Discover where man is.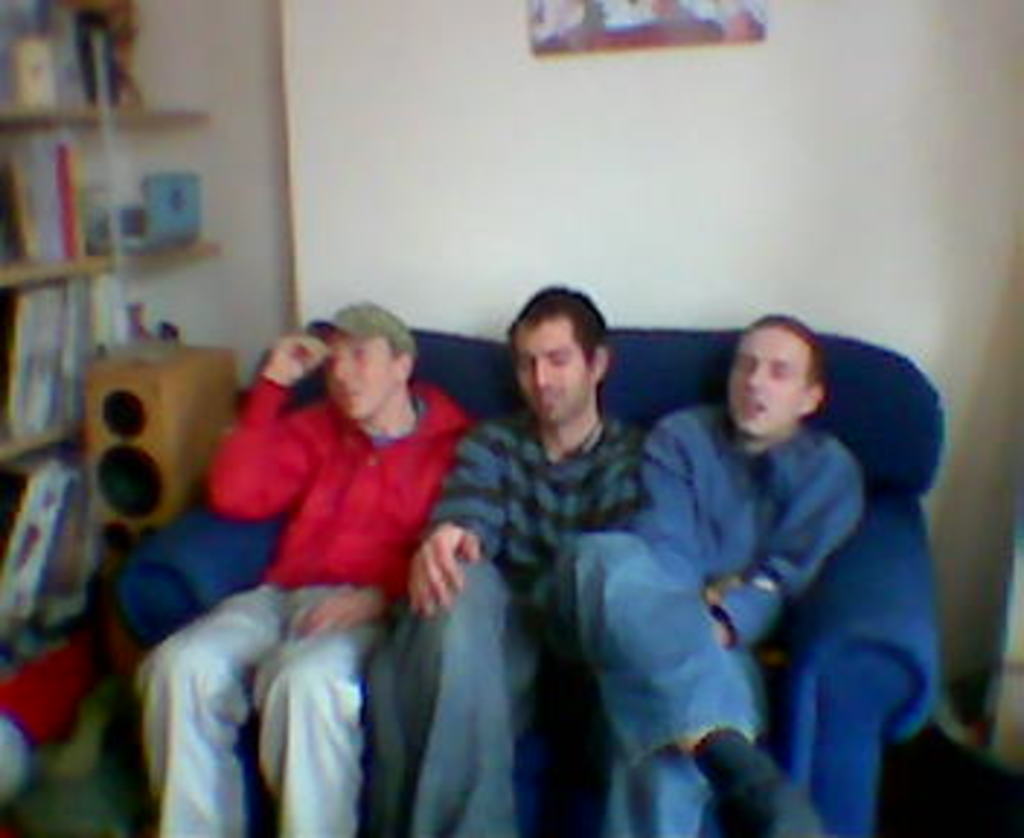
Discovered at 369, 276, 646, 835.
